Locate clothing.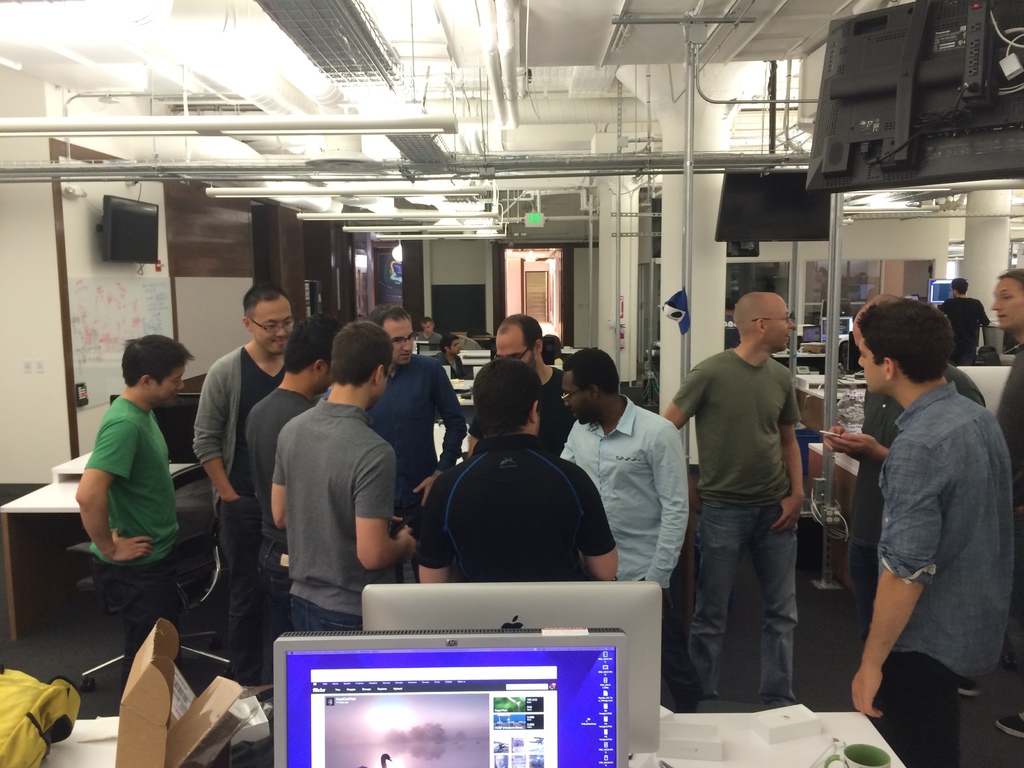
Bounding box: {"x1": 186, "y1": 336, "x2": 285, "y2": 680}.
